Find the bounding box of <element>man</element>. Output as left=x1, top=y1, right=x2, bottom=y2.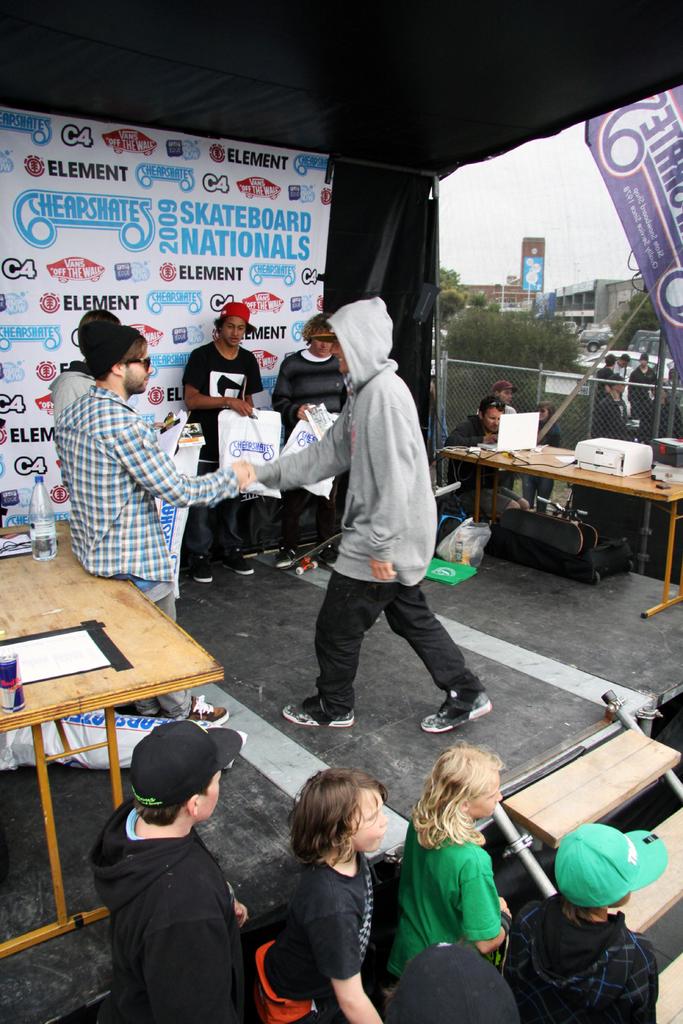
left=587, top=380, right=623, bottom=434.
